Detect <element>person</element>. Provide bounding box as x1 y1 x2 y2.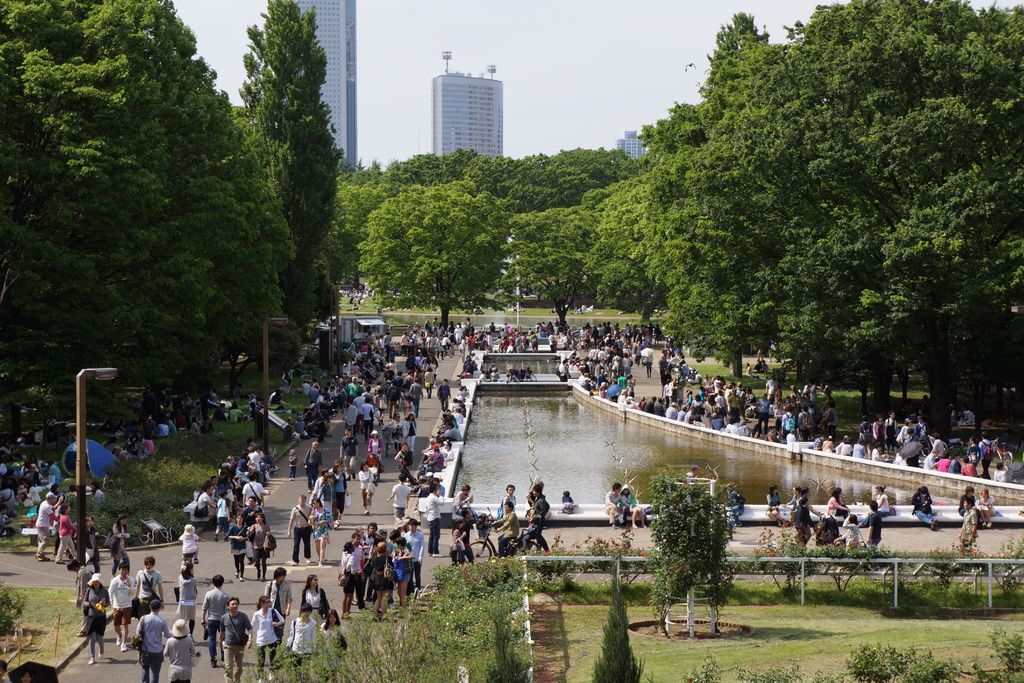
109 511 126 578.
